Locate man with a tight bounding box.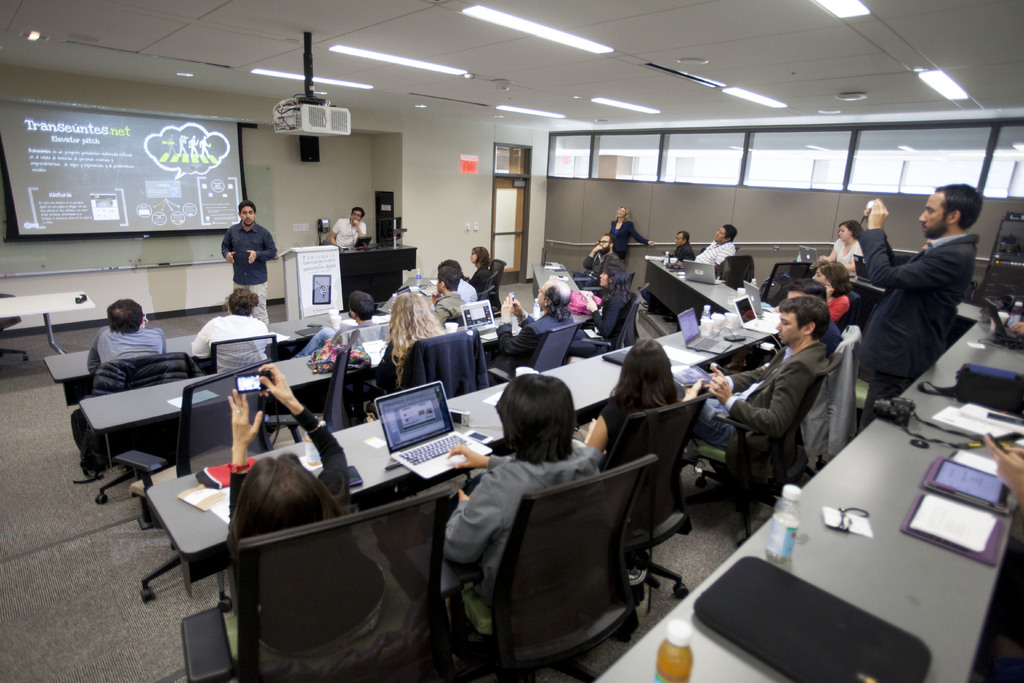
[left=92, top=299, right=166, bottom=373].
